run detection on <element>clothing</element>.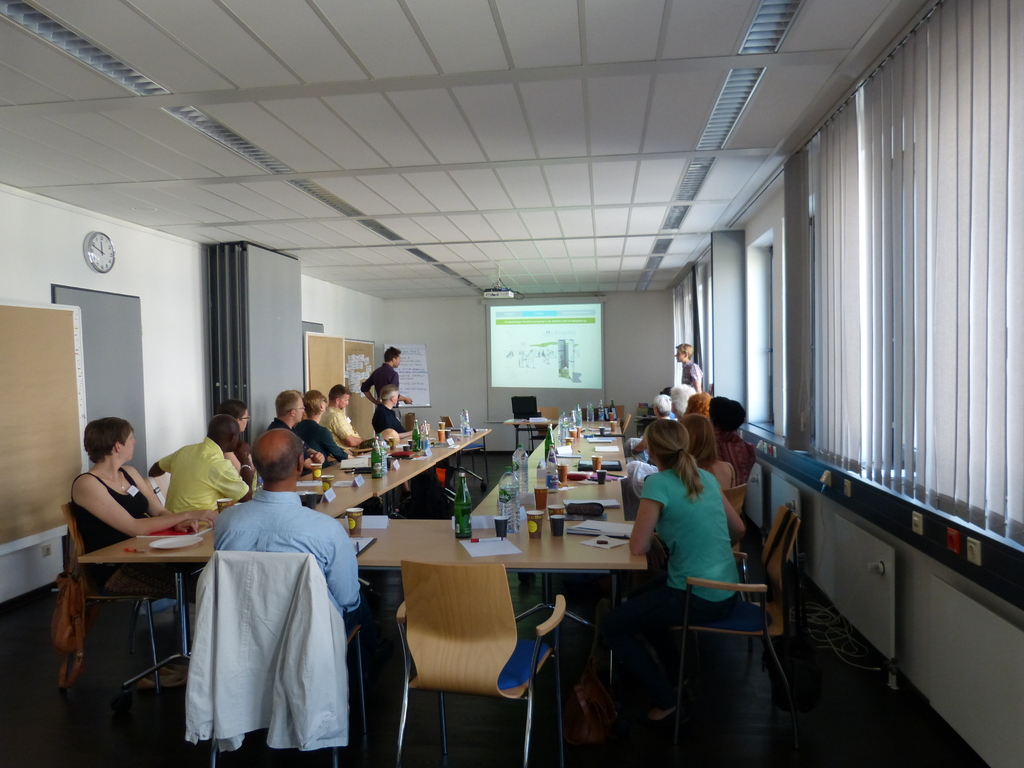
Result: 707/449/742/490.
